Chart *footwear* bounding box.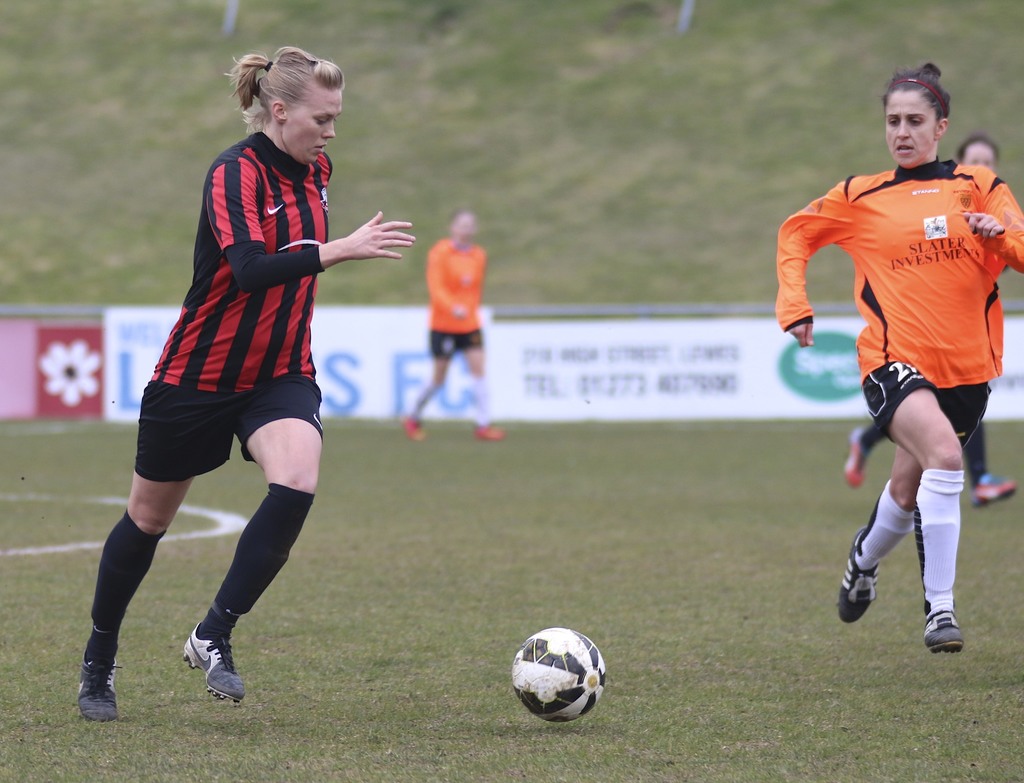
Charted: Rect(844, 425, 879, 491).
